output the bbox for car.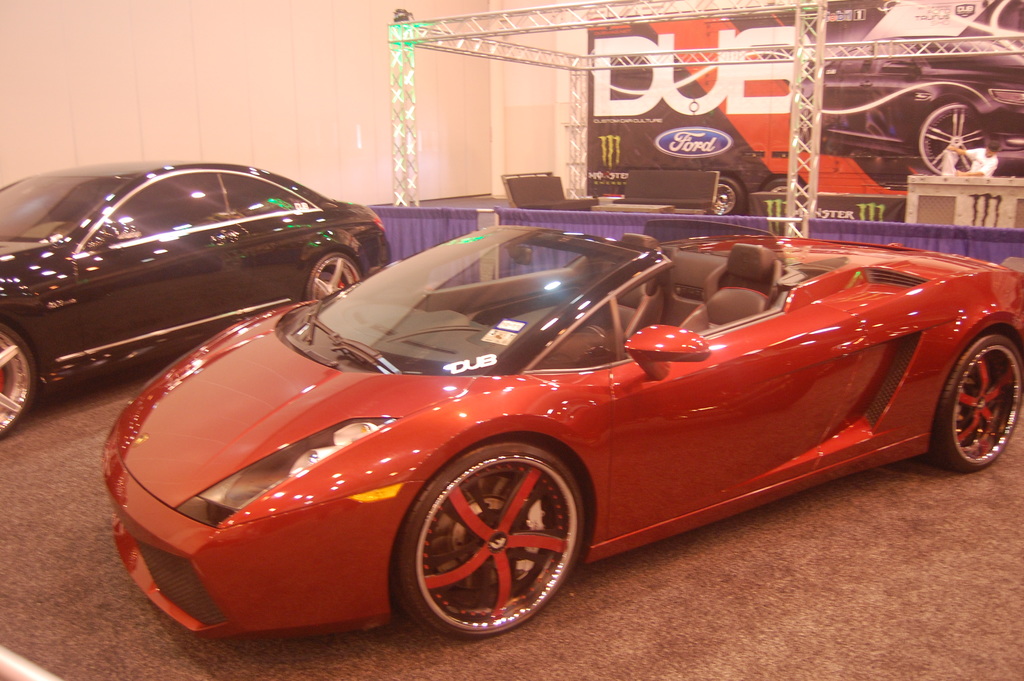
797 0 1023 183.
